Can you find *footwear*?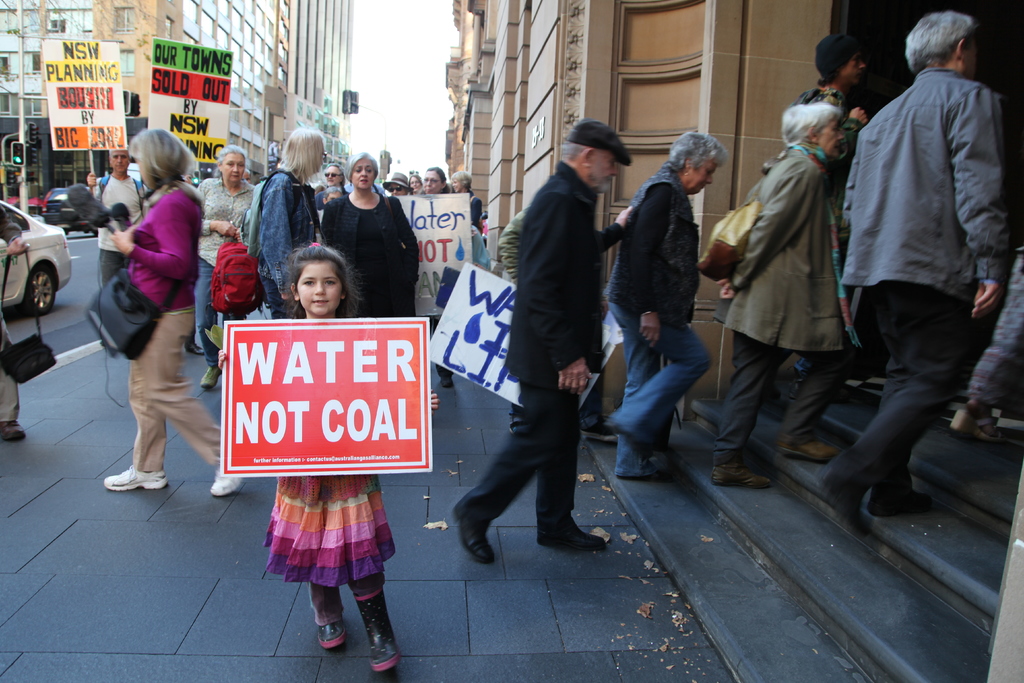
Yes, bounding box: x1=534, y1=518, x2=609, y2=554.
